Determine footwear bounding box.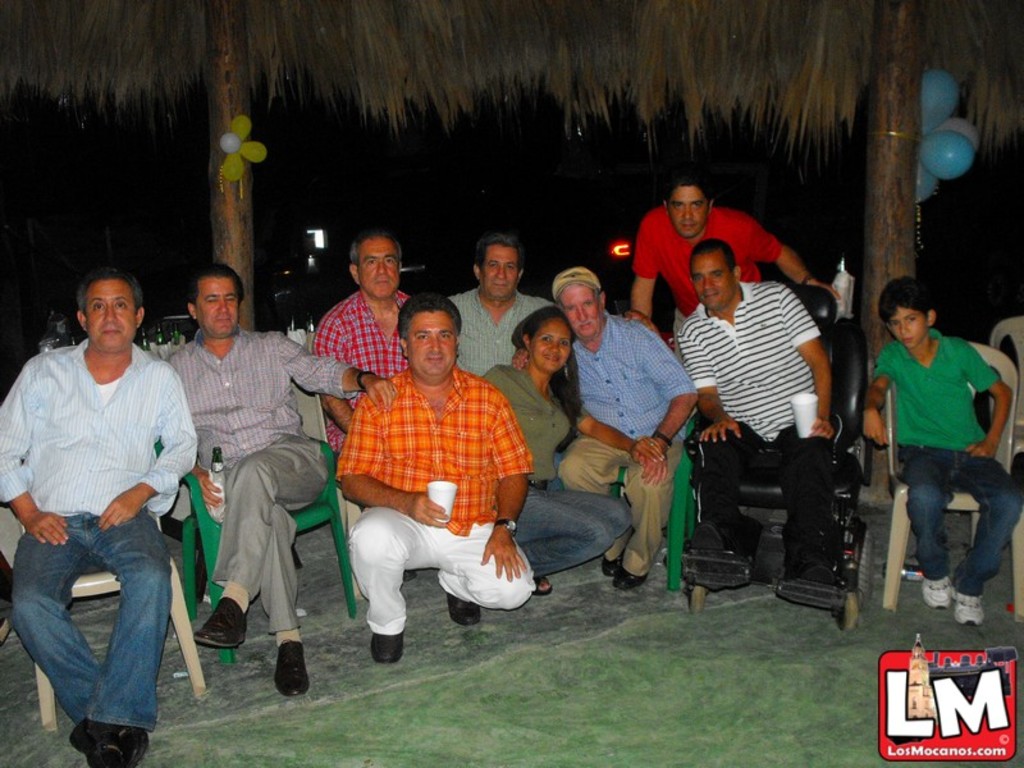
Determined: (x1=250, y1=635, x2=303, y2=719).
